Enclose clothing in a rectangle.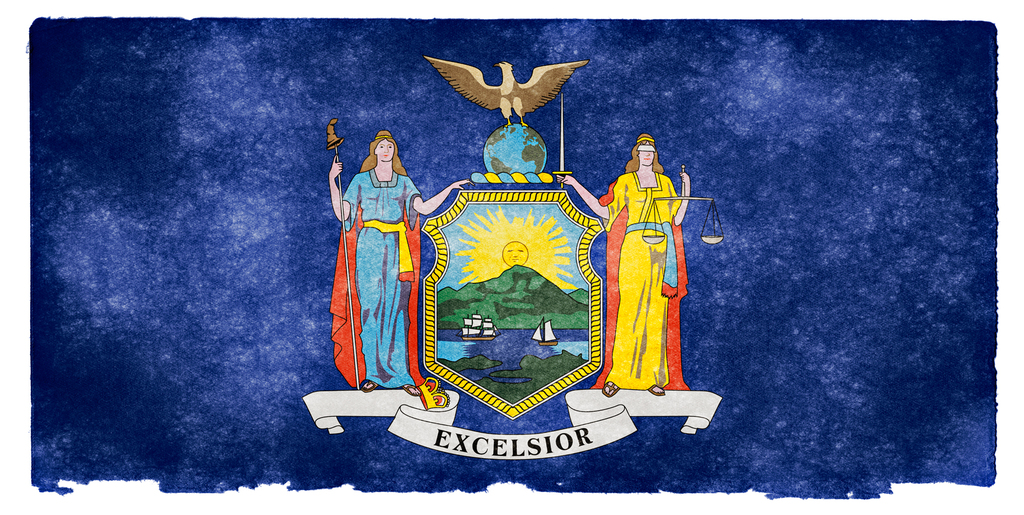
[340, 173, 425, 392].
